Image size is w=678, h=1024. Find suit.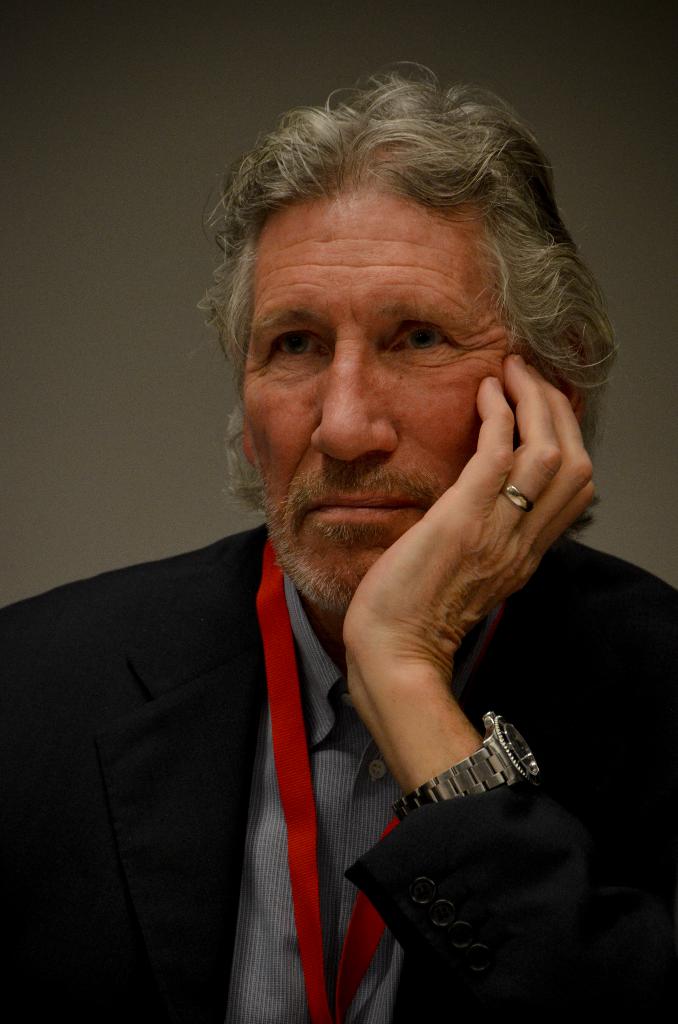
bbox=[40, 276, 622, 992].
